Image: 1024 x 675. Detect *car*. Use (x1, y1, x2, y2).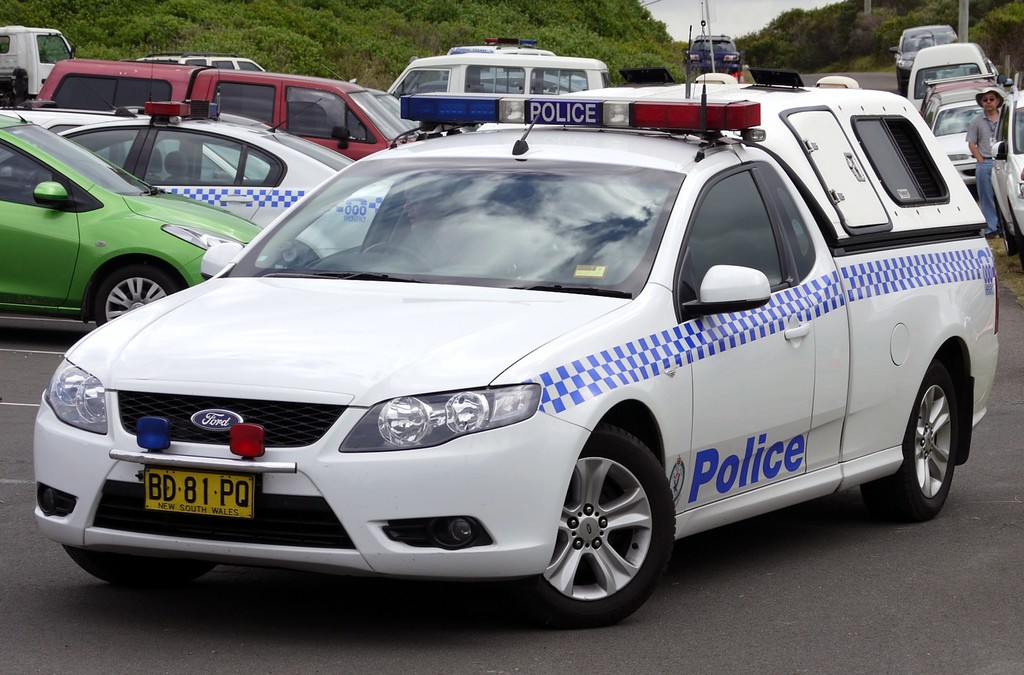
(887, 24, 956, 93).
